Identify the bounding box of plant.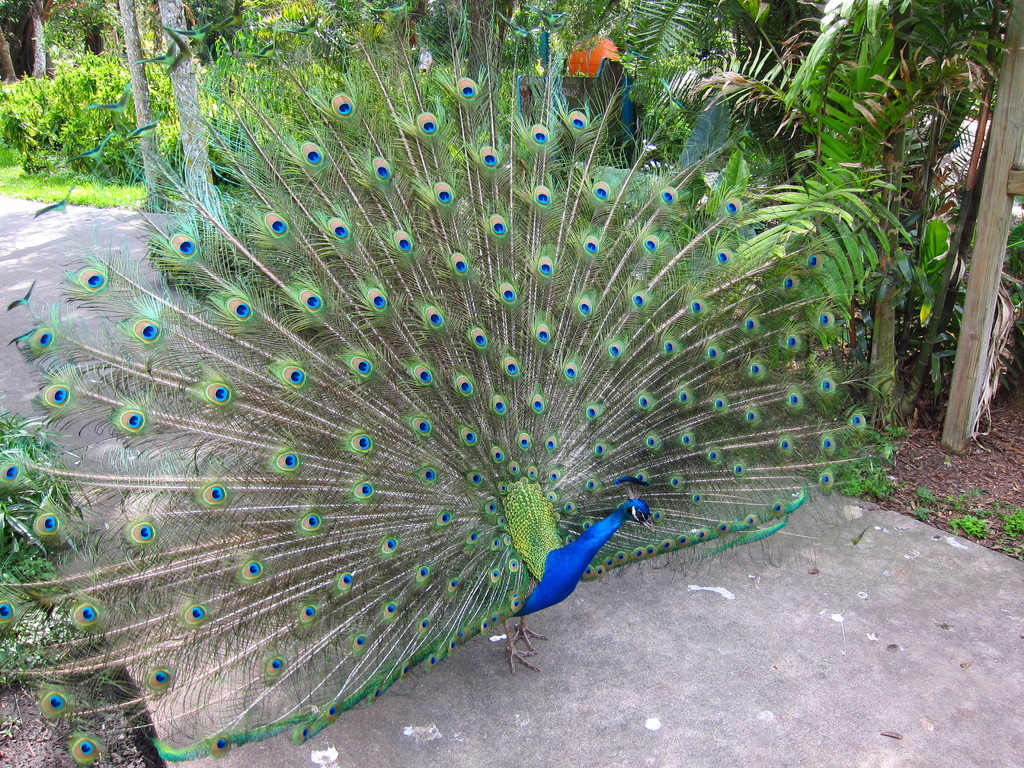
l=944, t=483, r=994, b=519.
